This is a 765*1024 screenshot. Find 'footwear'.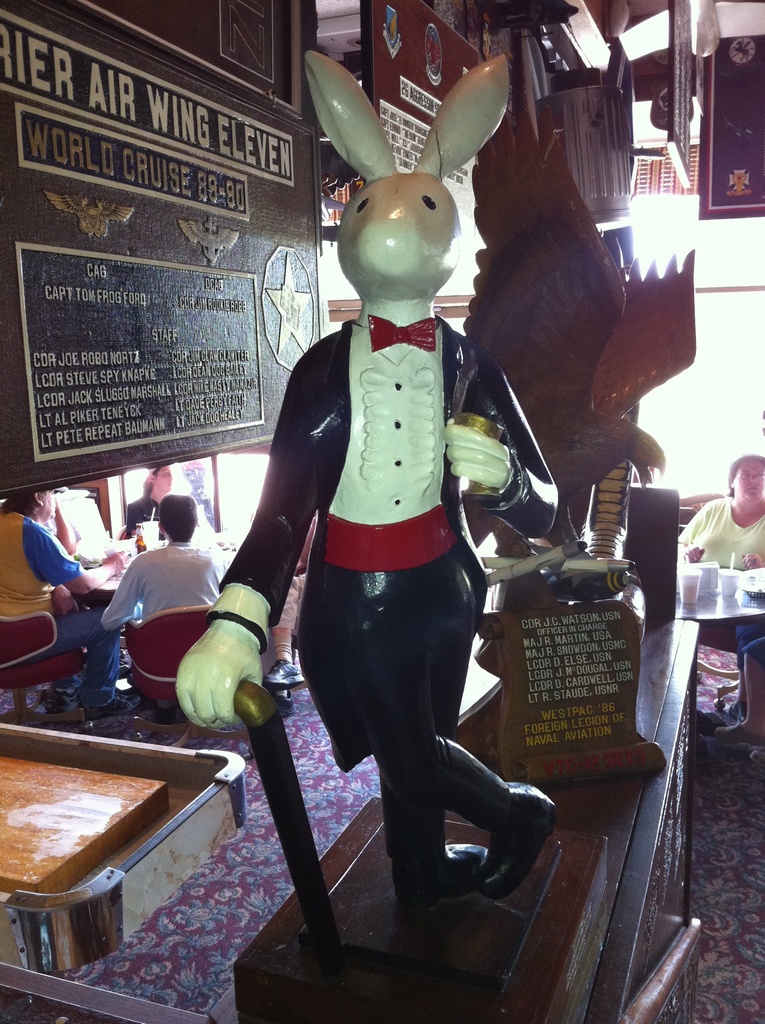
Bounding box: 264/659/302/691.
